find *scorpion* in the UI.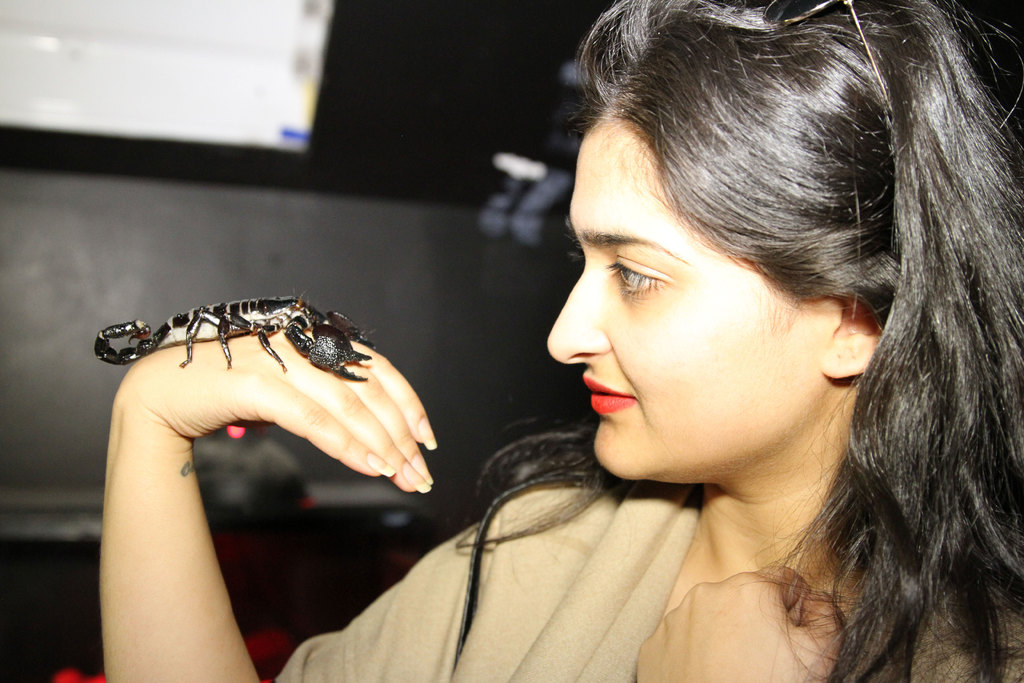
UI element at (x1=88, y1=291, x2=376, y2=382).
